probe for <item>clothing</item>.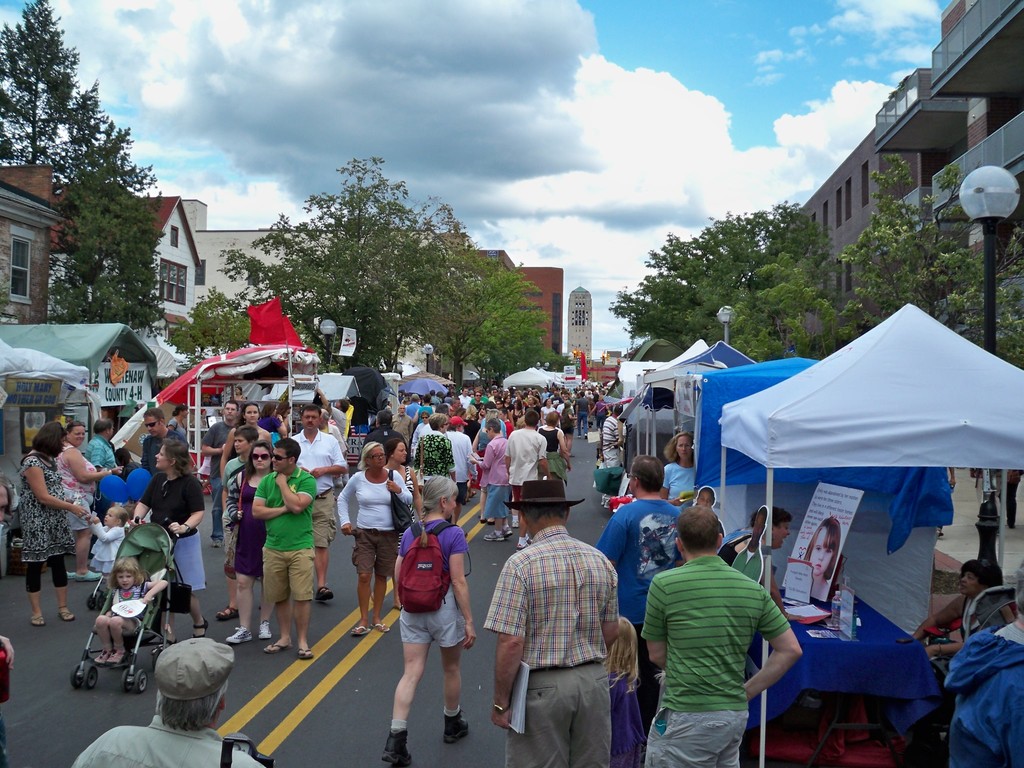
Probe result: box(136, 471, 208, 589).
